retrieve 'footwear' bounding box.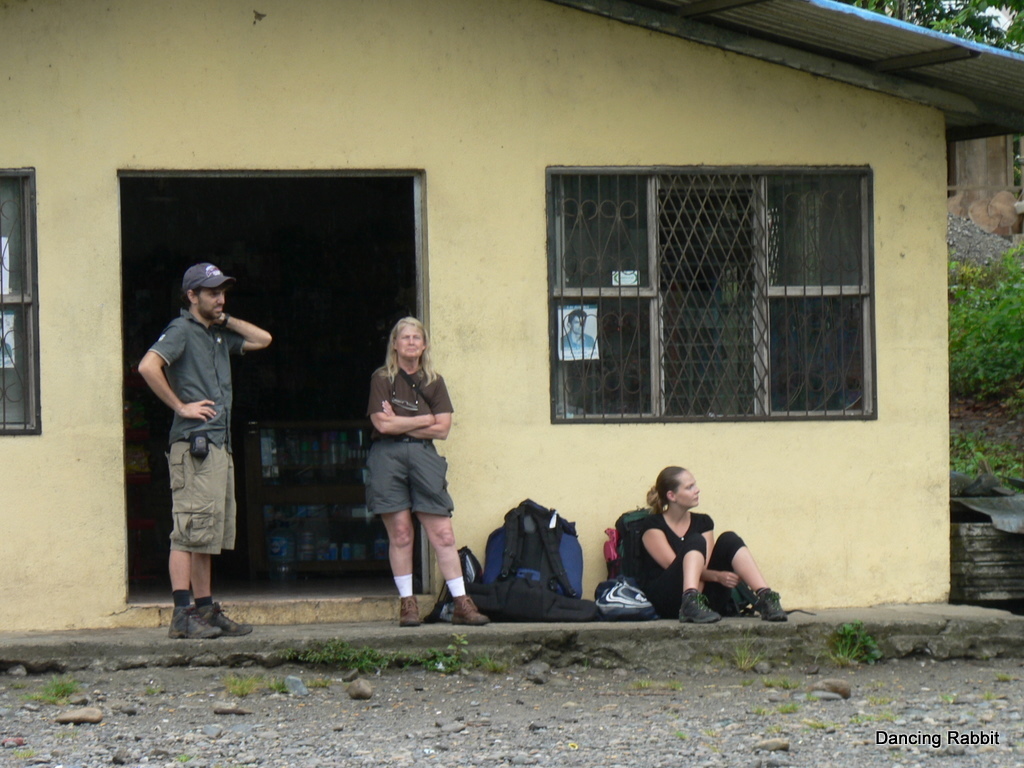
Bounding box: (left=752, top=587, right=815, bottom=625).
